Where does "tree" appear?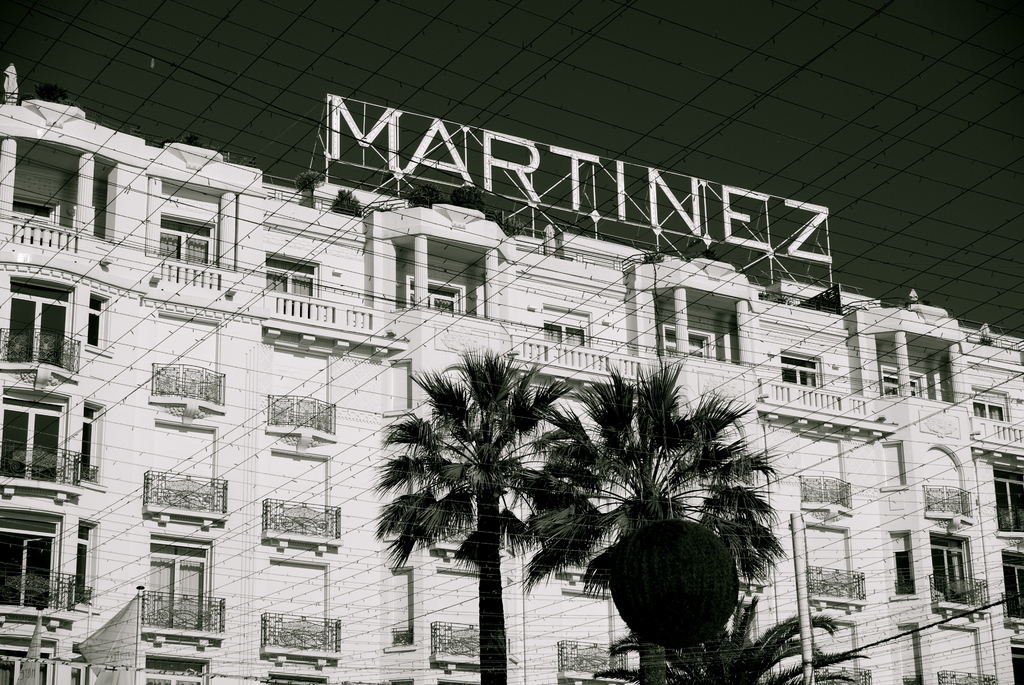
Appears at 607 590 875 684.
